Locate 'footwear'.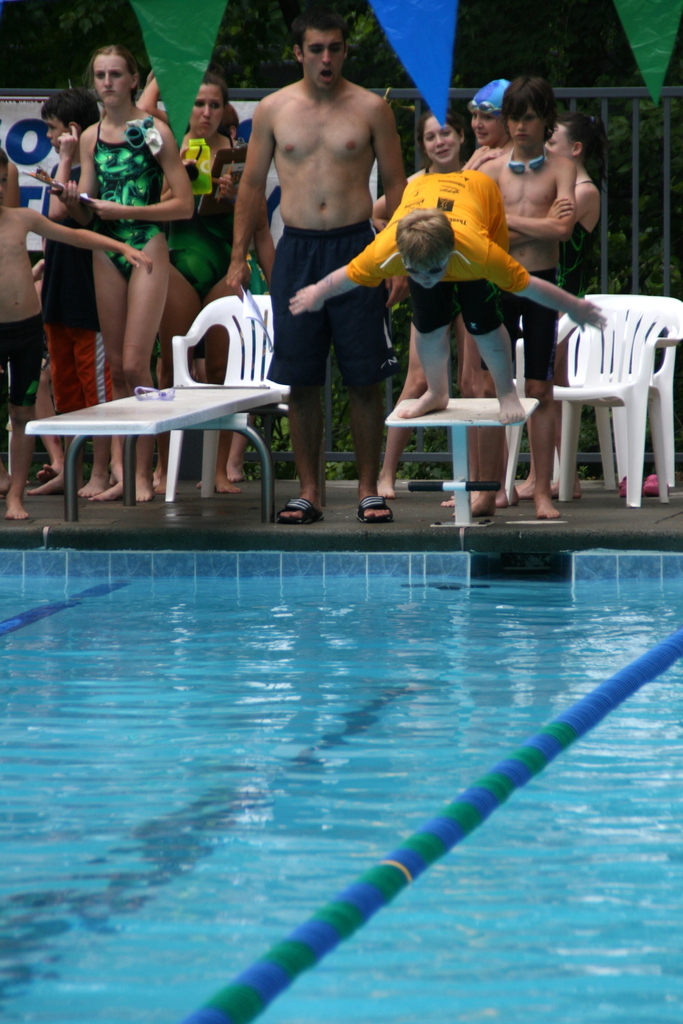
Bounding box: (left=643, top=472, right=669, bottom=498).
